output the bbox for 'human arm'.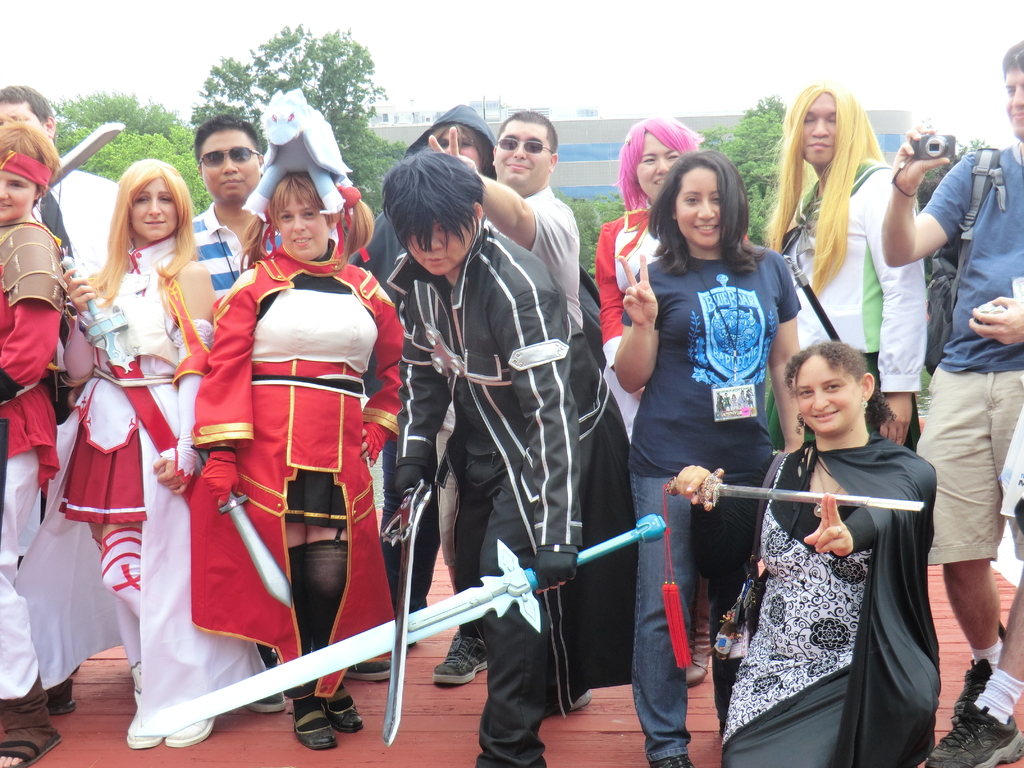
{"left": 432, "top": 122, "right": 562, "bottom": 259}.
